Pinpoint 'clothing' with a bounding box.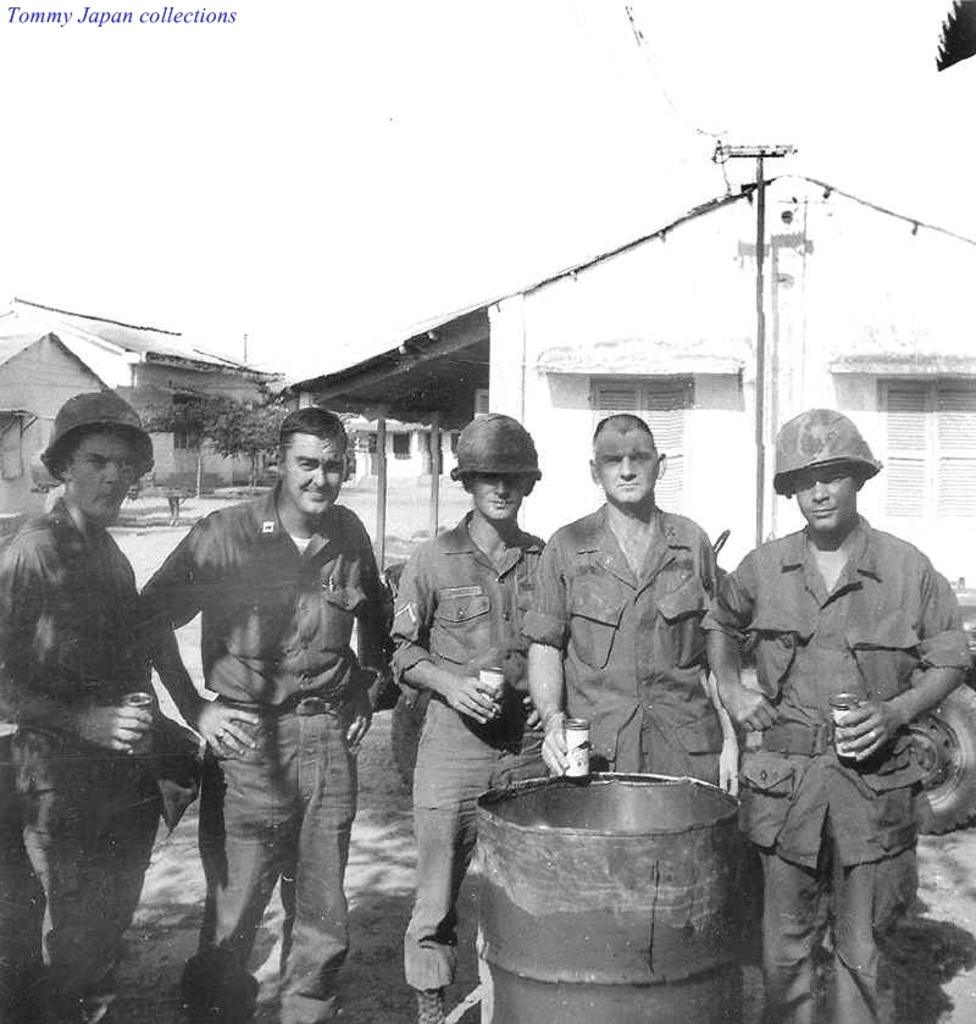
(x1=702, y1=443, x2=954, y2=997).
